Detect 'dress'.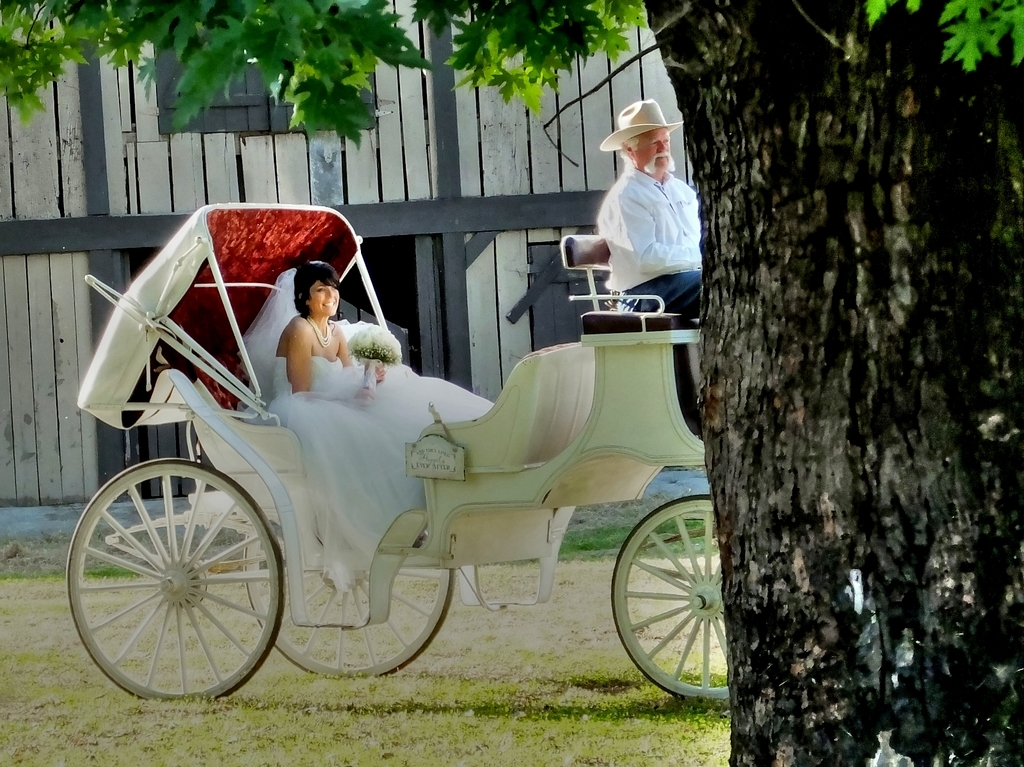
Detected at [264, 355, 497, 600].
